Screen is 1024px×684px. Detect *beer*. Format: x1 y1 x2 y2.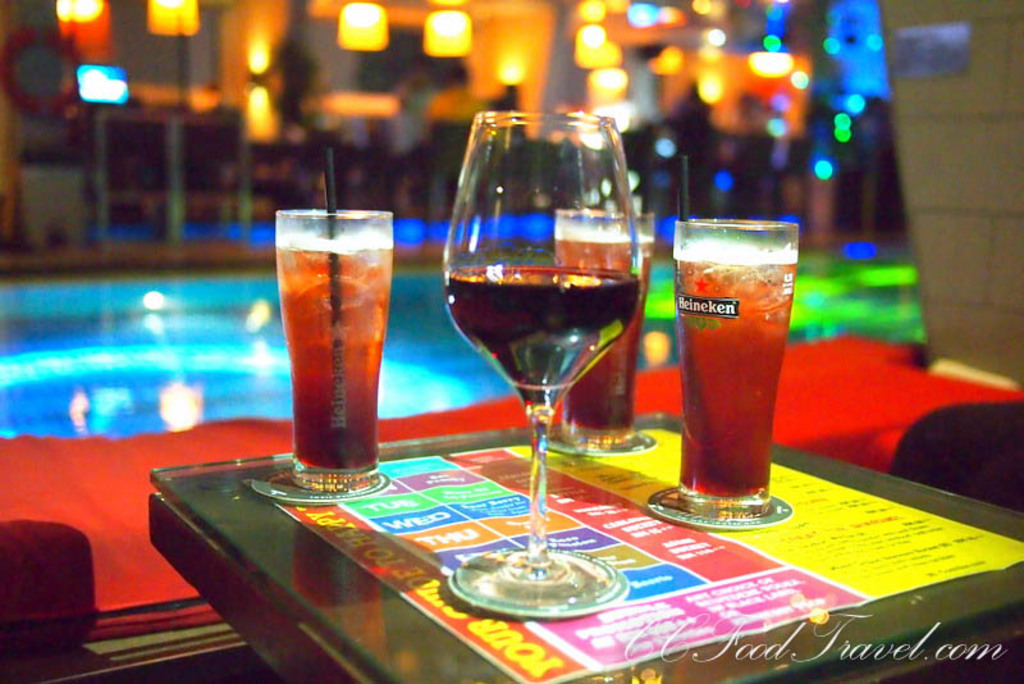
273 224 396 473.
